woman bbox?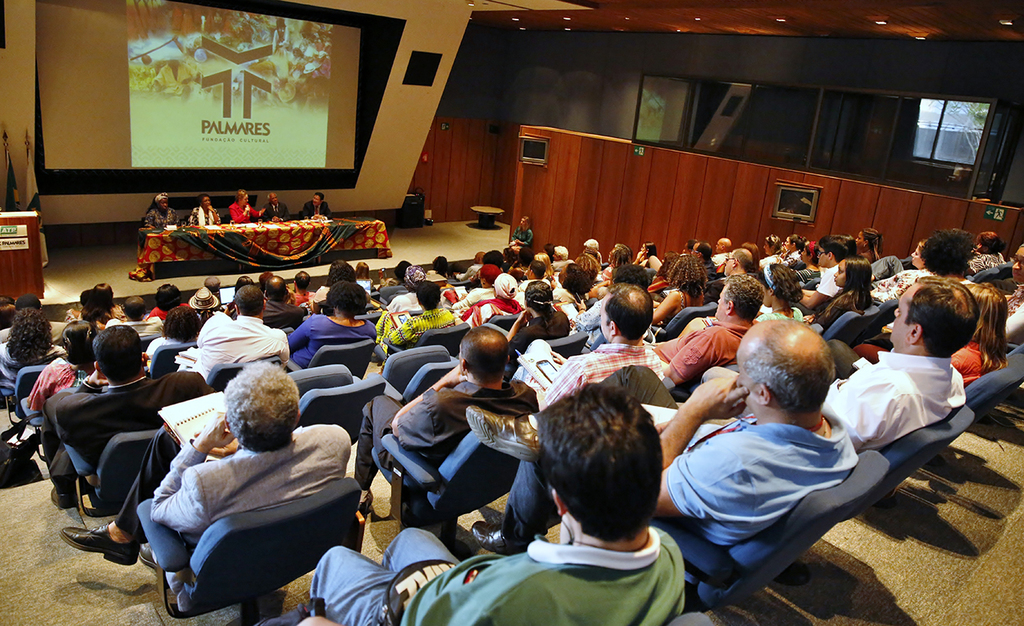
bbox(918, 231, 977, 284)
